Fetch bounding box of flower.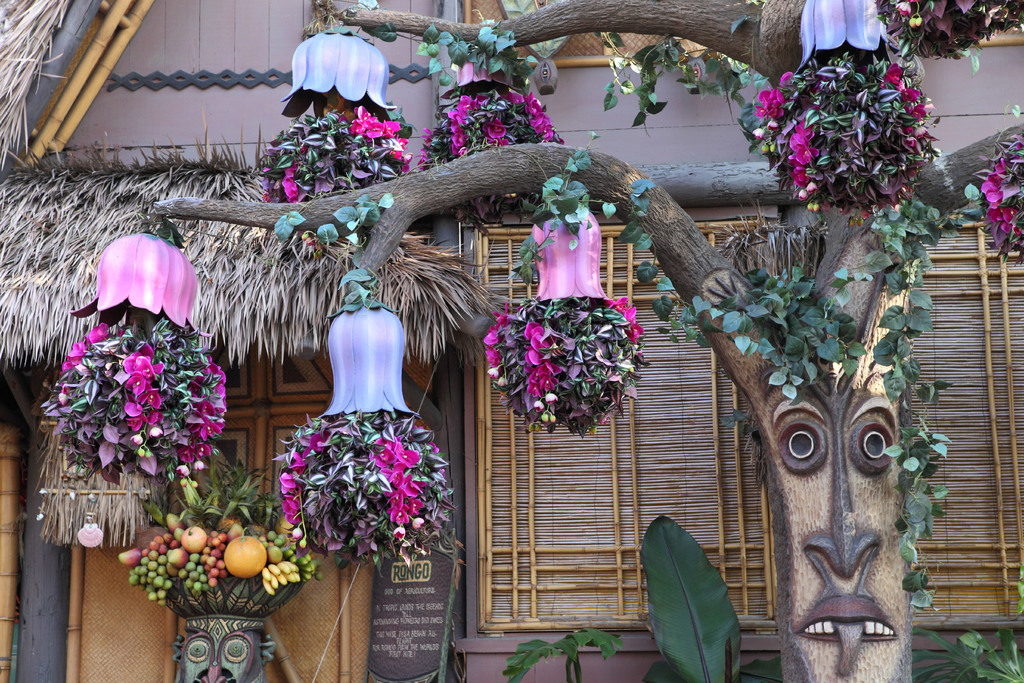
Bbox: (787,122,819,188).
